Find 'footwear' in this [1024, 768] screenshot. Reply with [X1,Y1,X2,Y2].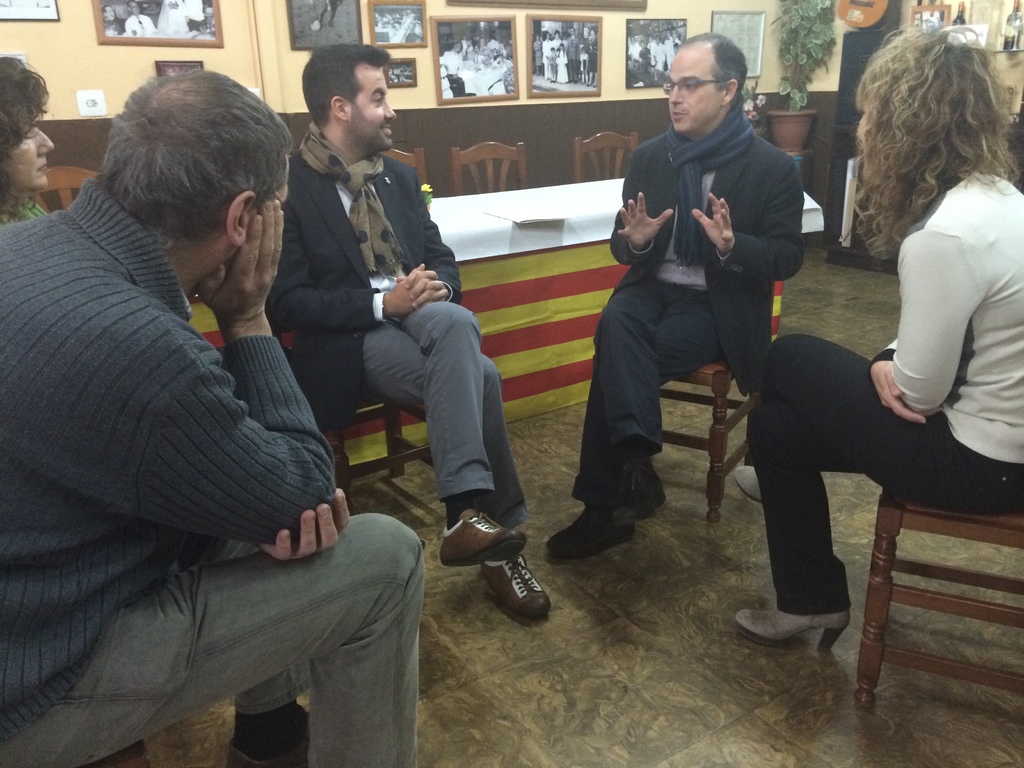
[731,598,850,643].
